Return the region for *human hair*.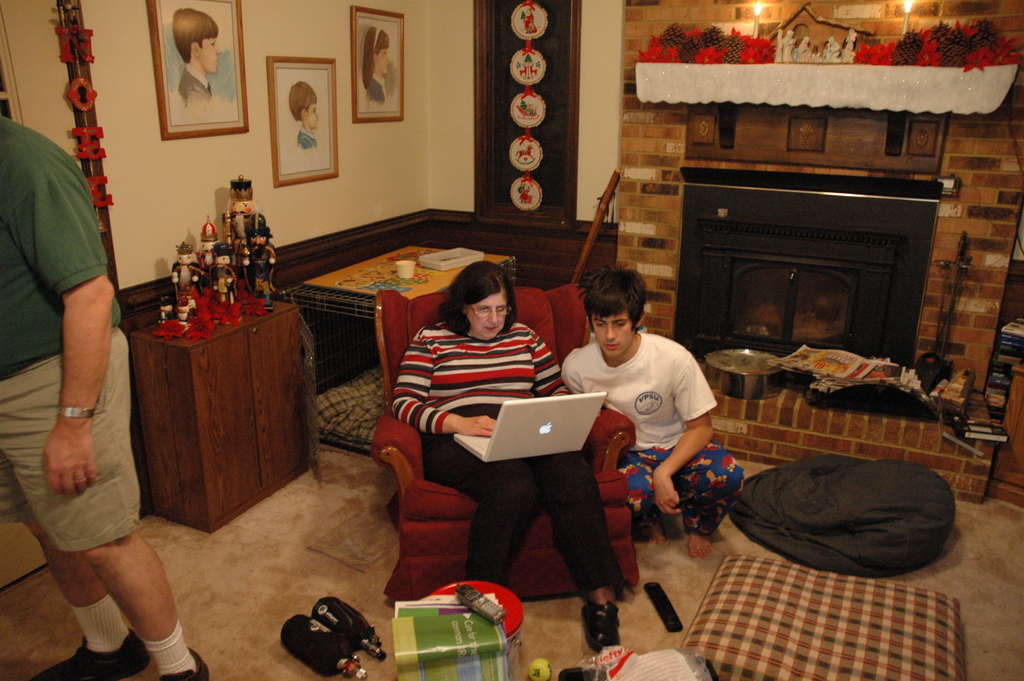
291, 83, 317, 125.
